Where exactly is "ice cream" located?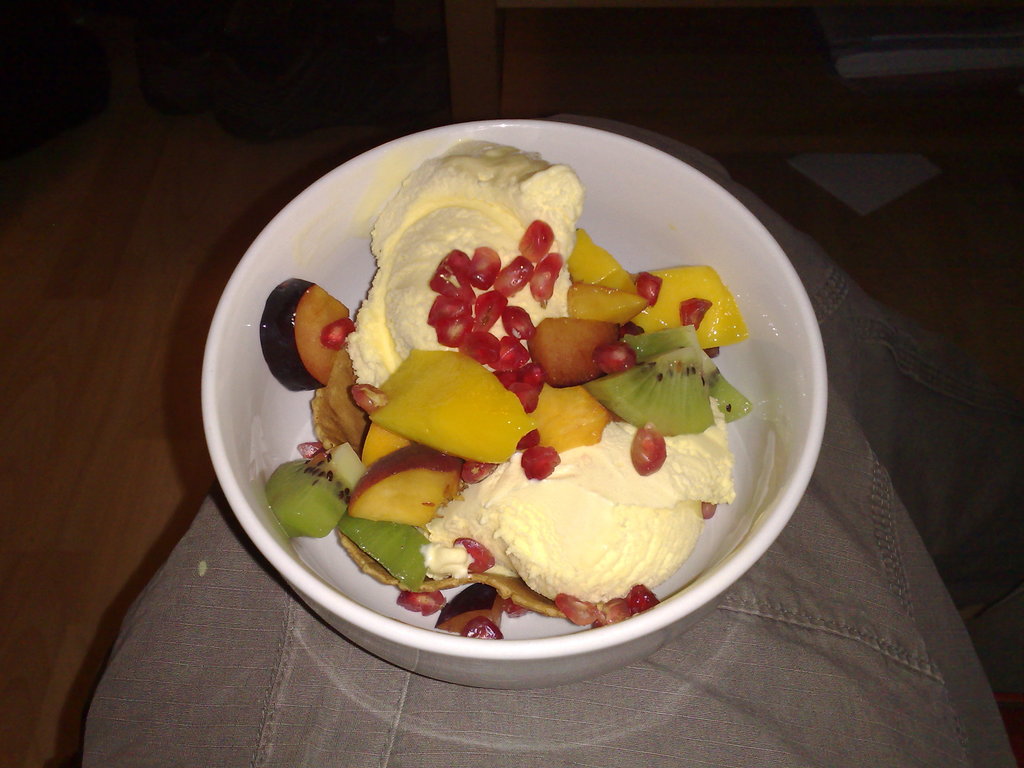
Its bounding box is bbox=[405, 418, 724, 618].
